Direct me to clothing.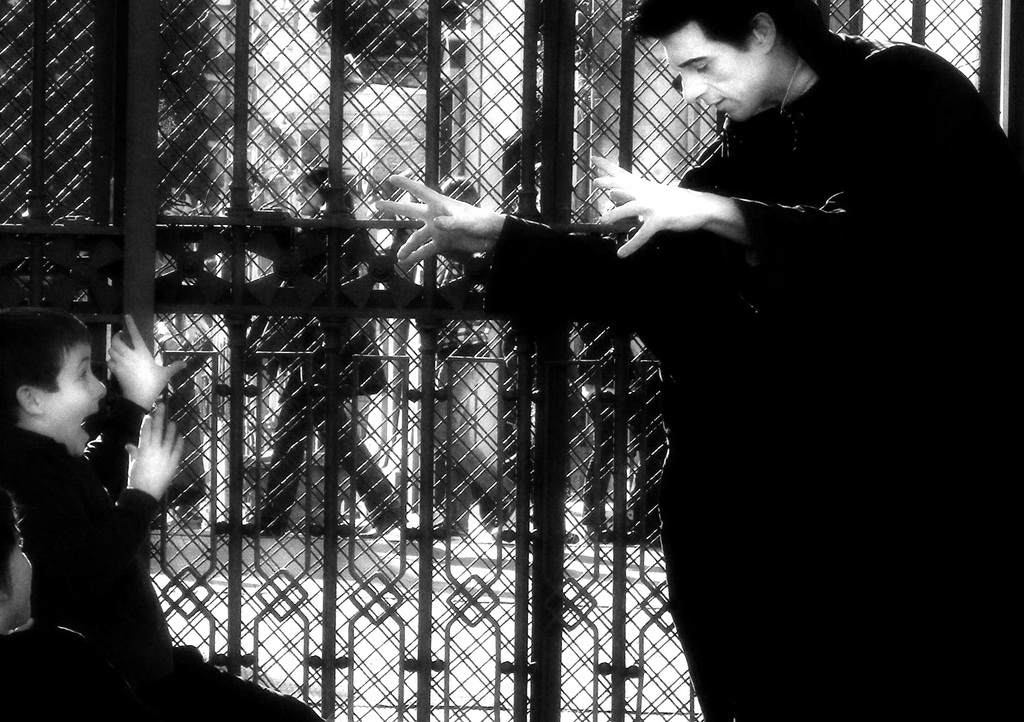
Direction: box(487, 35, 1023, 721).
